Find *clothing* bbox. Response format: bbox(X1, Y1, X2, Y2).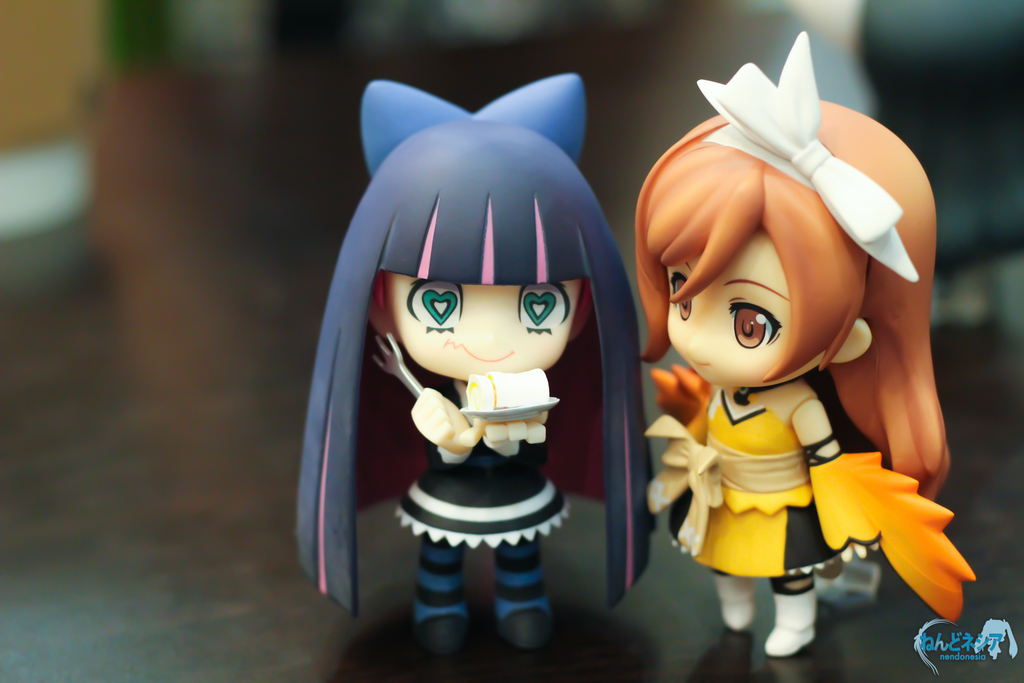
bbox(395, 379, 573, 548).
